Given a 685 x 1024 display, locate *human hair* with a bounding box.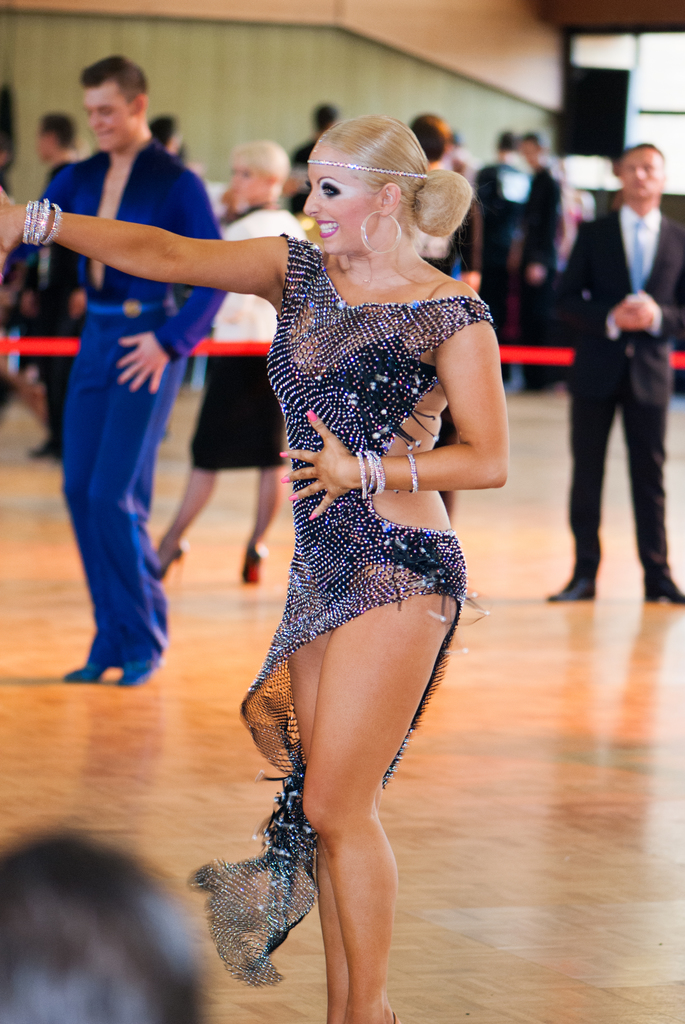
Located: 43,112,78,152.
